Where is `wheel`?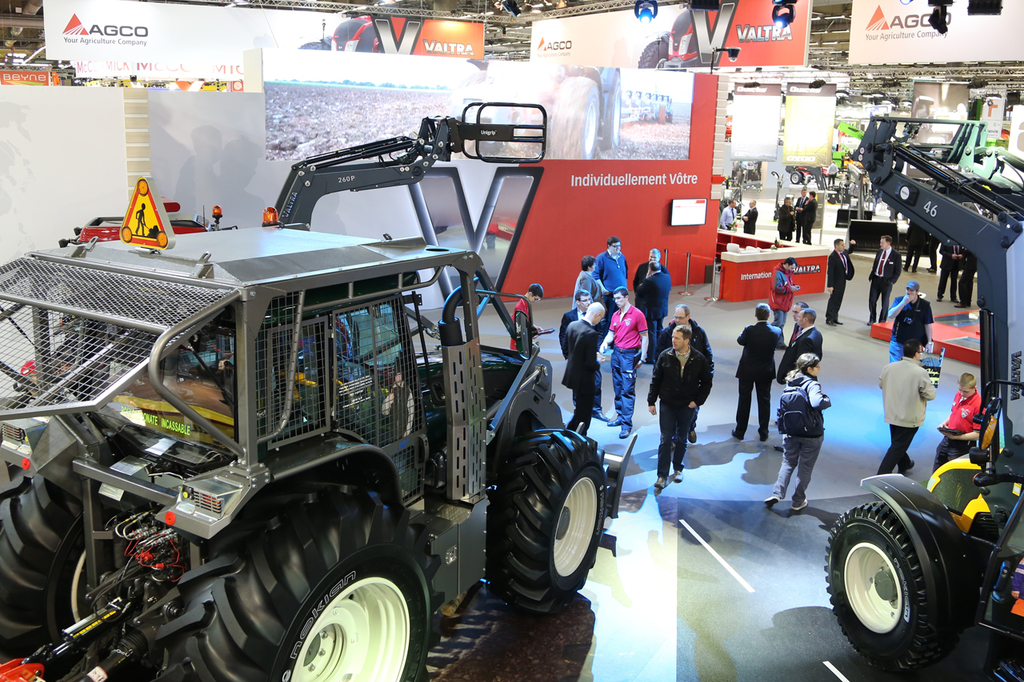
{"left": 635, "top": 42, "right": 669, "bottom": 68}.
